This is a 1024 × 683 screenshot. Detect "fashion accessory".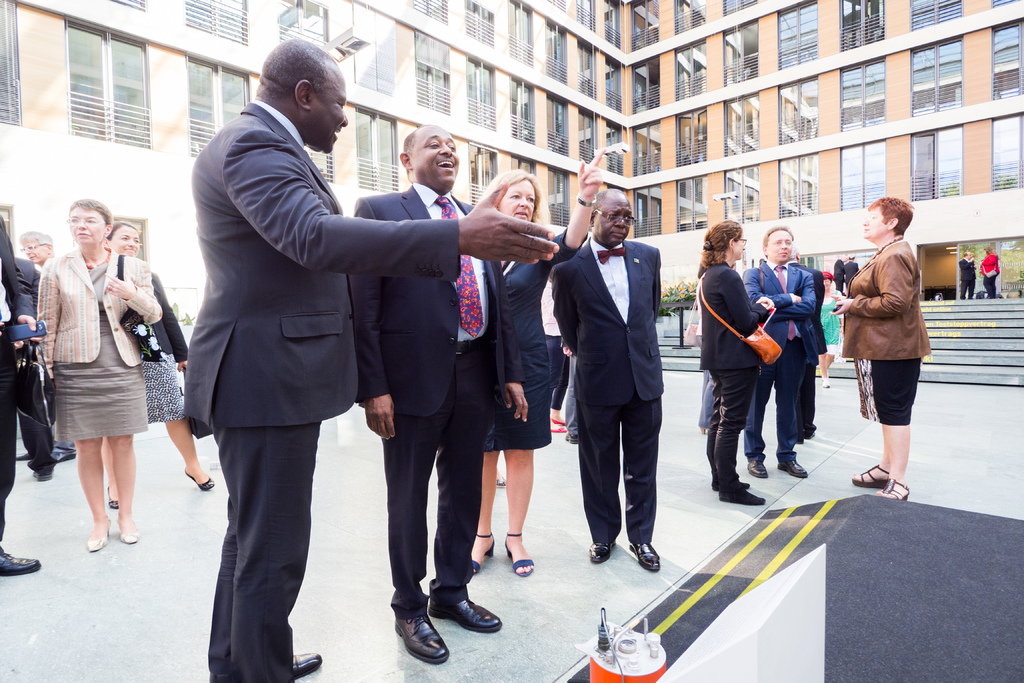
box(433, 195, 484, 338).
